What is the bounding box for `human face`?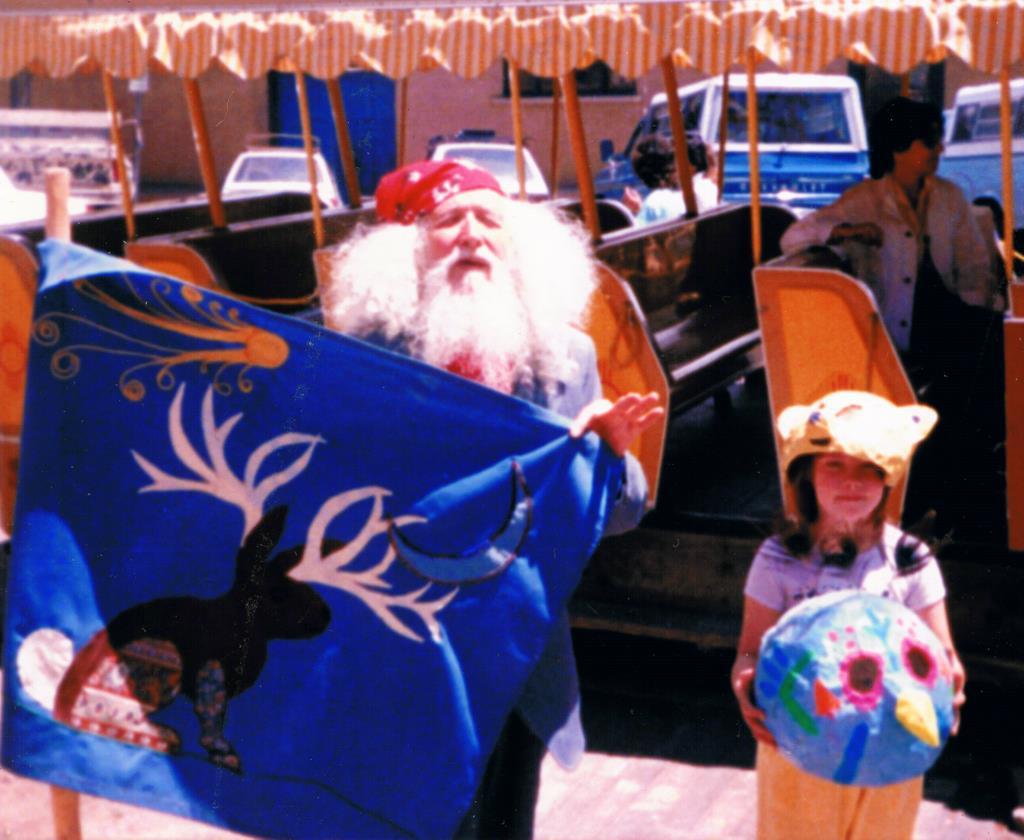
[403, 191, 520, 426].
